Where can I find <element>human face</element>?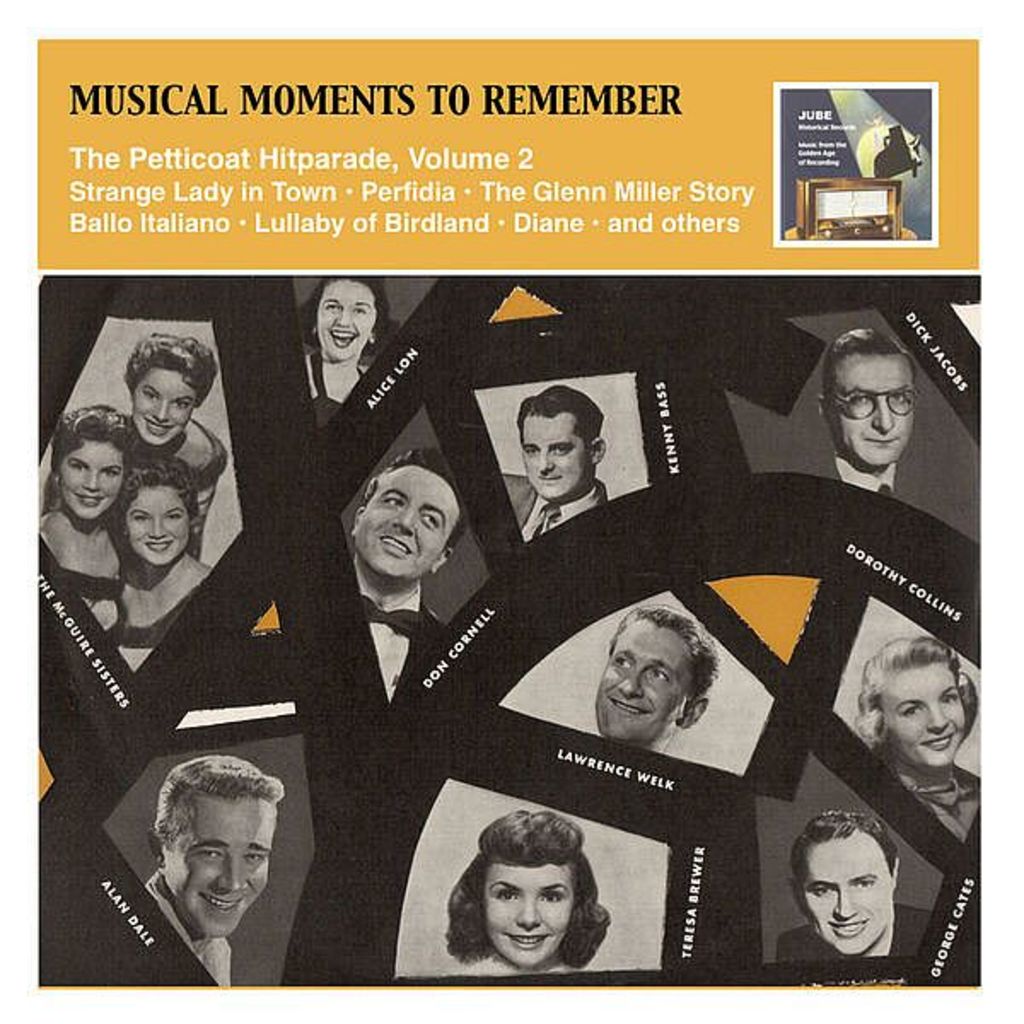
You can find it at x1=316 y1=276 x2=374 y2=364.
